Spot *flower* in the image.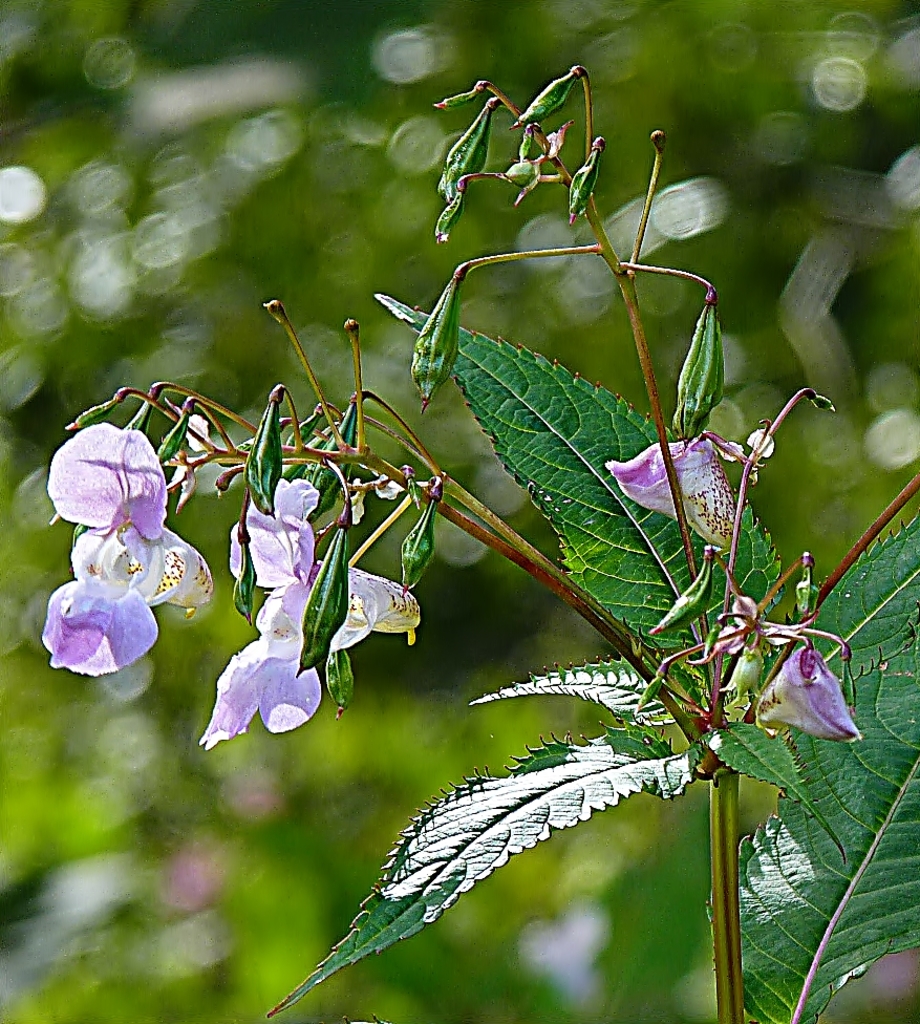
*flower* found at 329 569 422 643.
